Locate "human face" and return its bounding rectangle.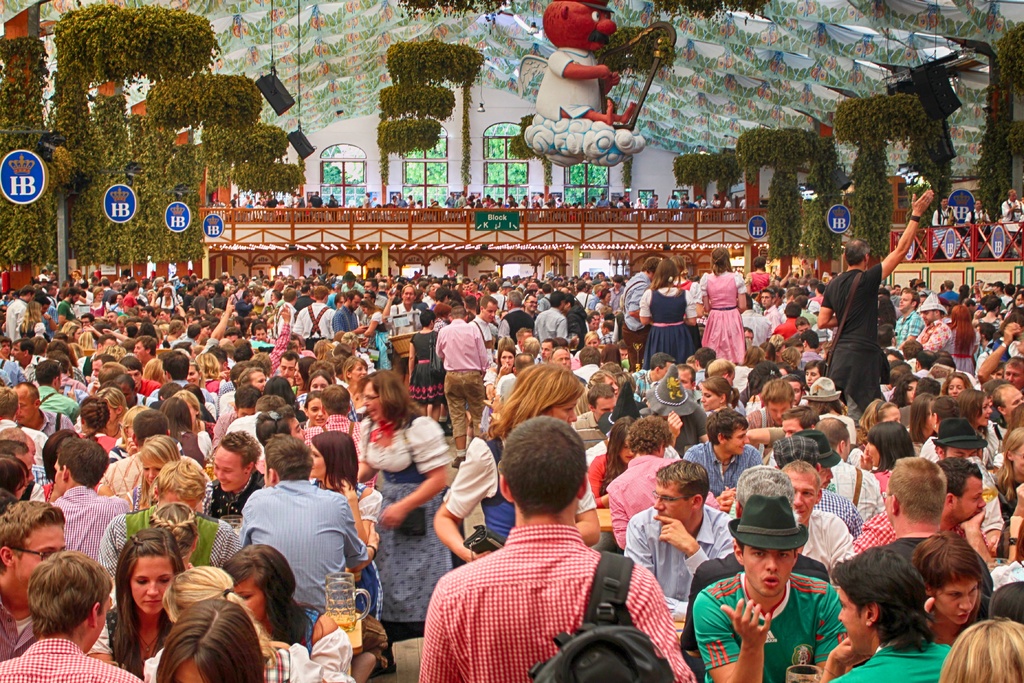
[957, 477, 984, 516].
